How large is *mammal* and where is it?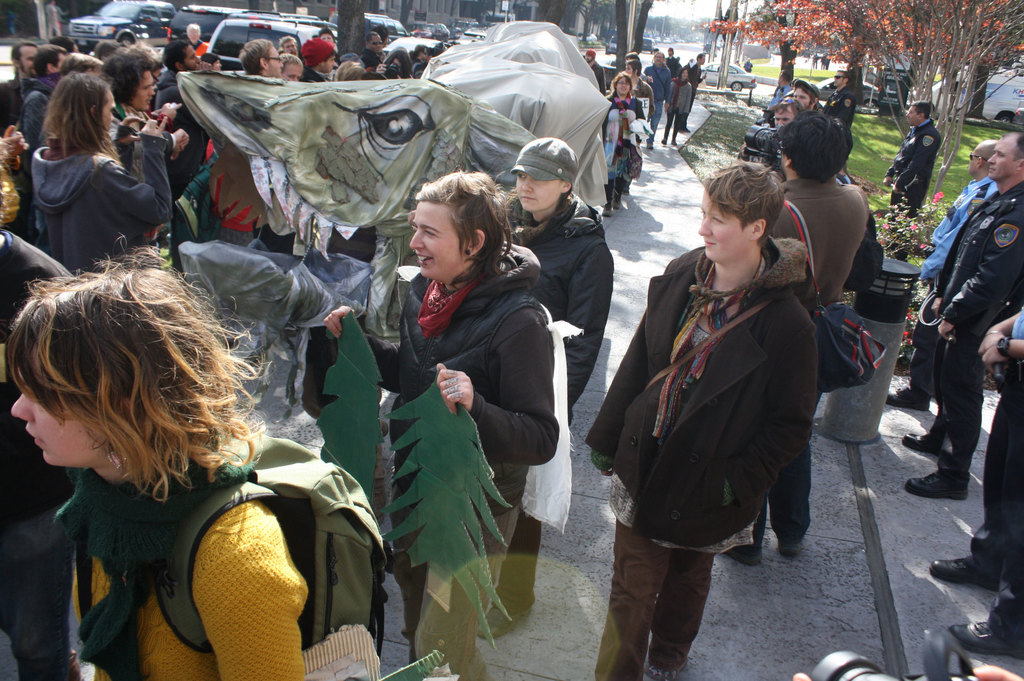
Bounding box: x1=793 y1=81 x2=818 y2=109.
